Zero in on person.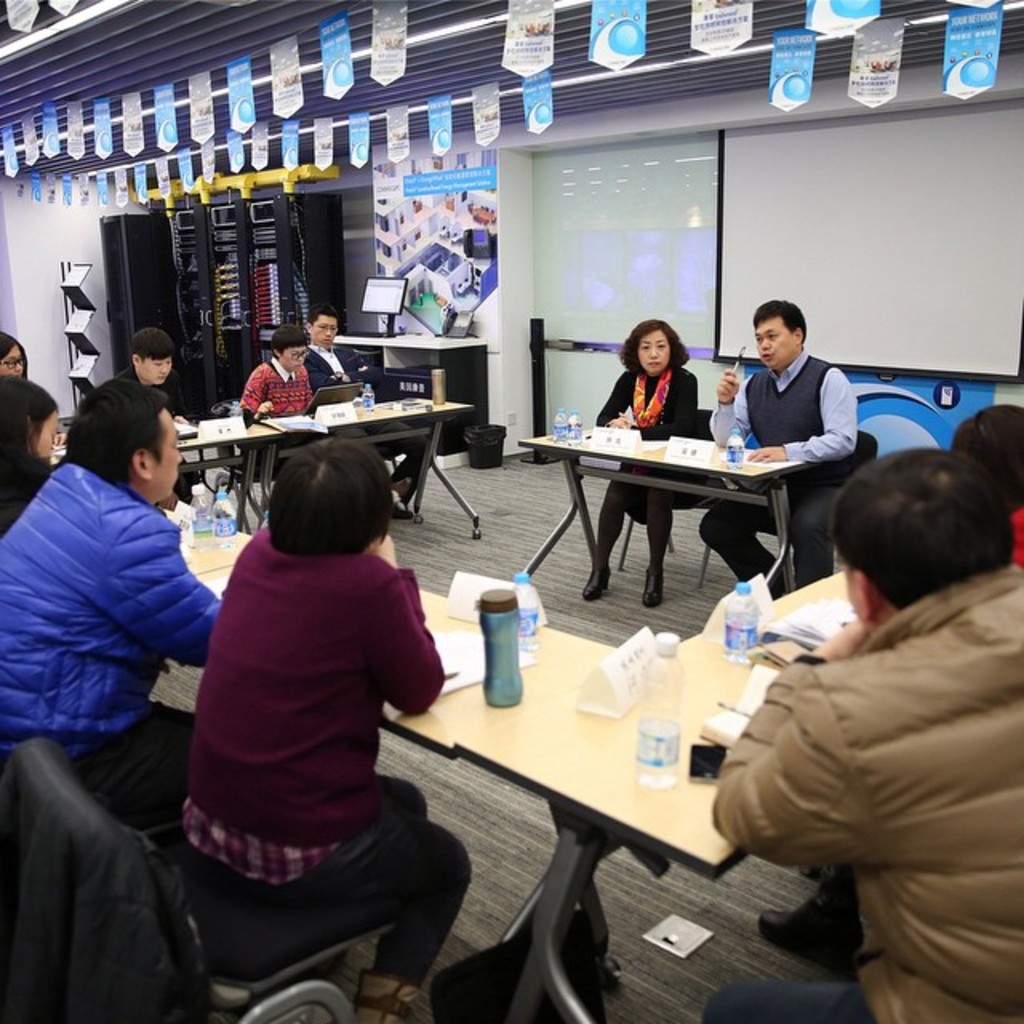
Zeroed in: left=710, top=446, right=1022, bottom=1022.
